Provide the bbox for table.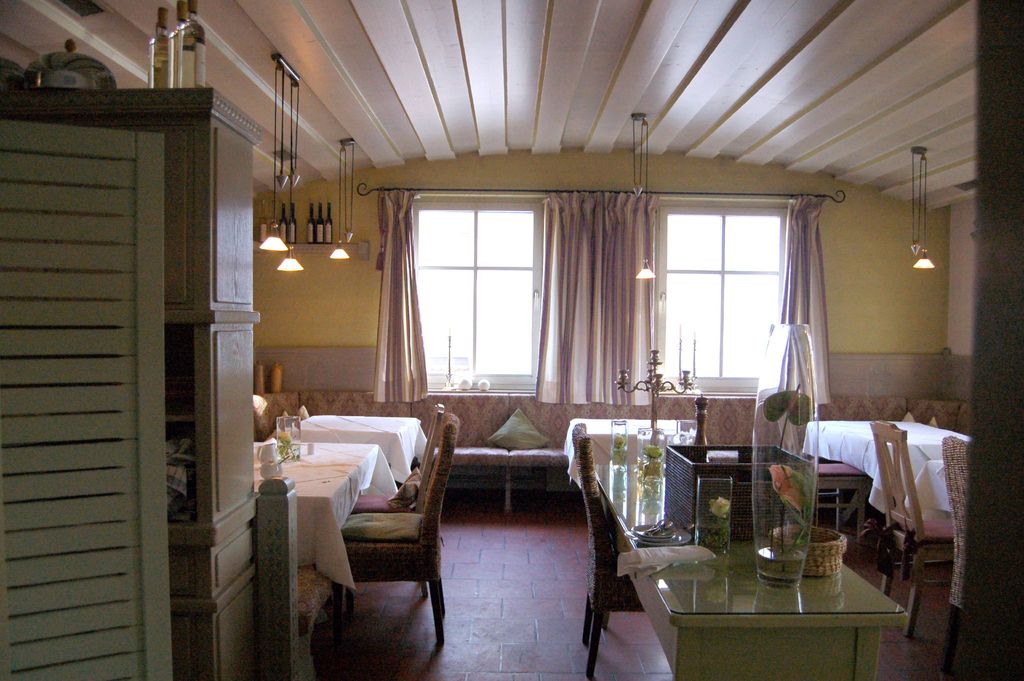
select_region(607, 479, 938, 668).
